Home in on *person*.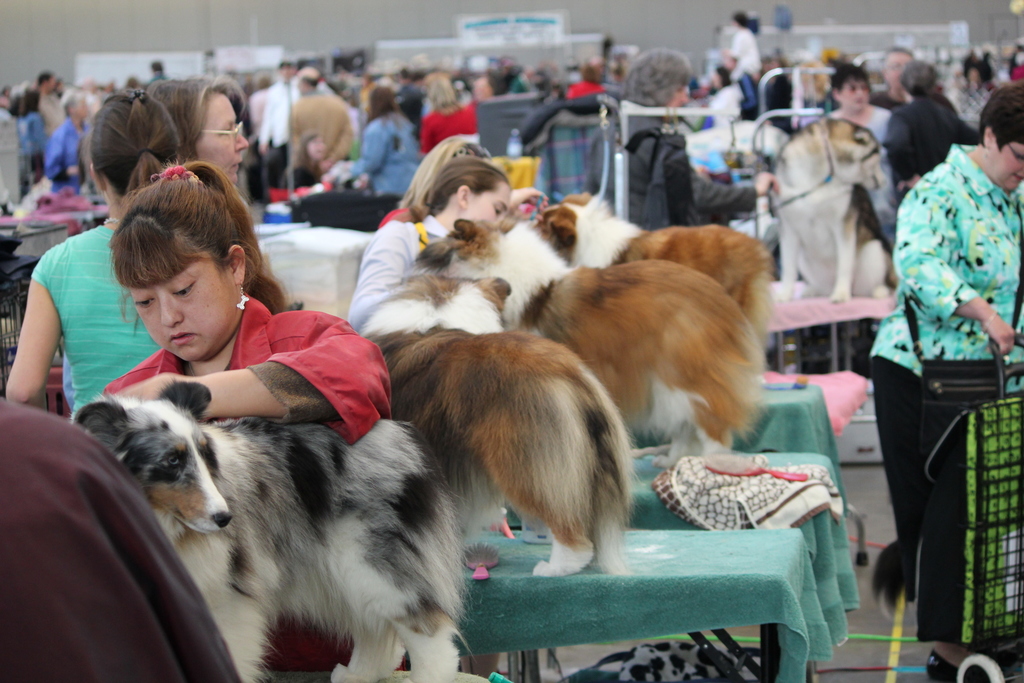
Homed in at 877 64 963 208.
